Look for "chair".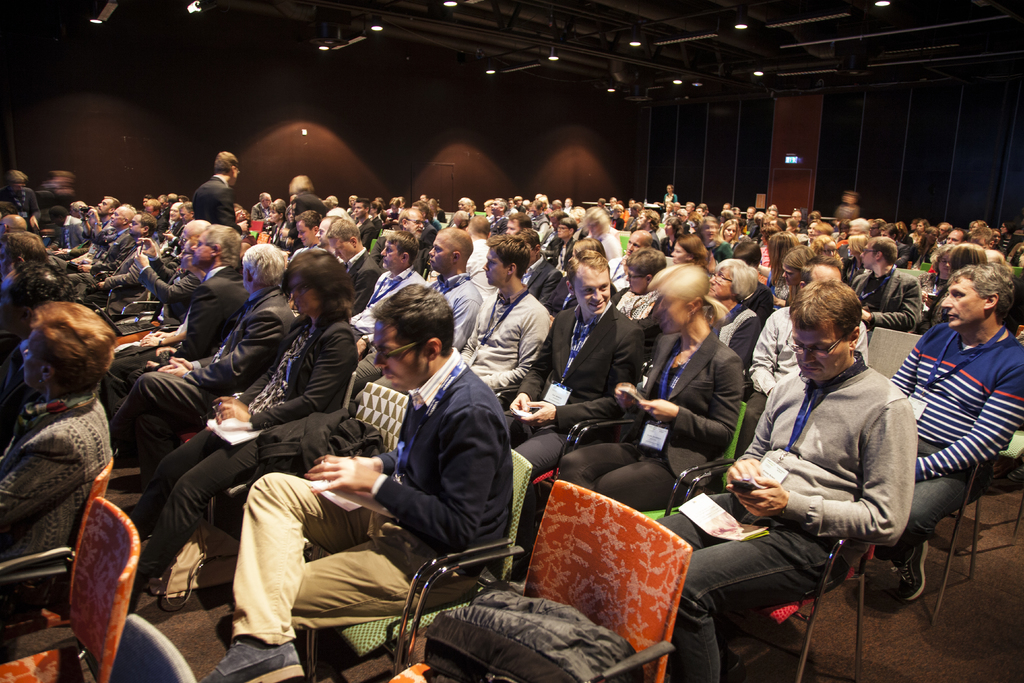
Found: (1016,266,1023,283).
